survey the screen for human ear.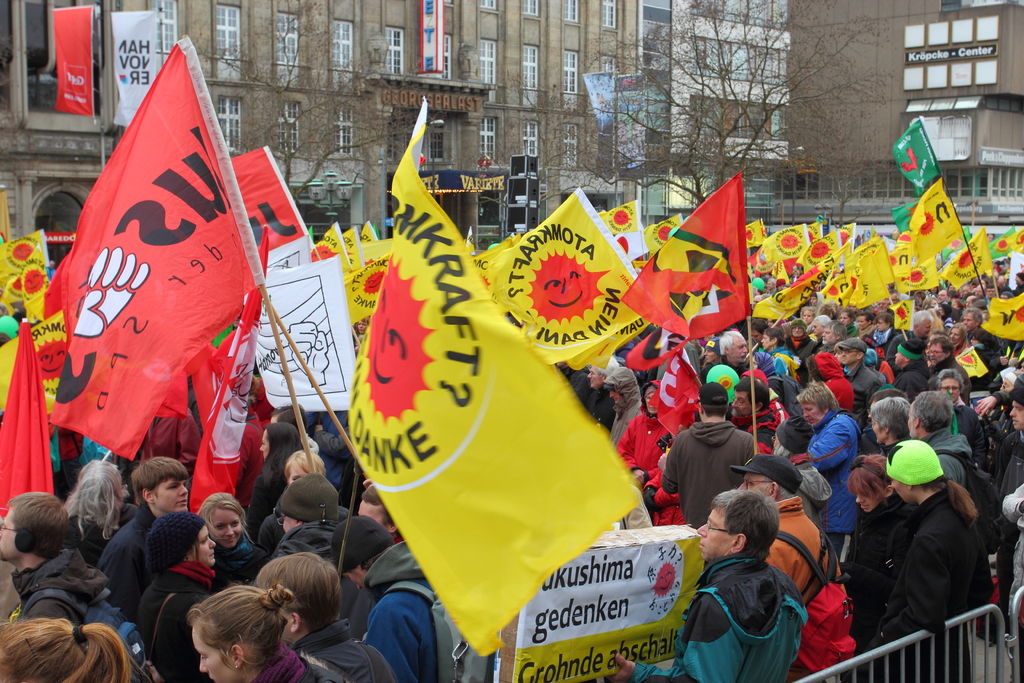
Survey found: bbox=[228, 645, 241, 667].
